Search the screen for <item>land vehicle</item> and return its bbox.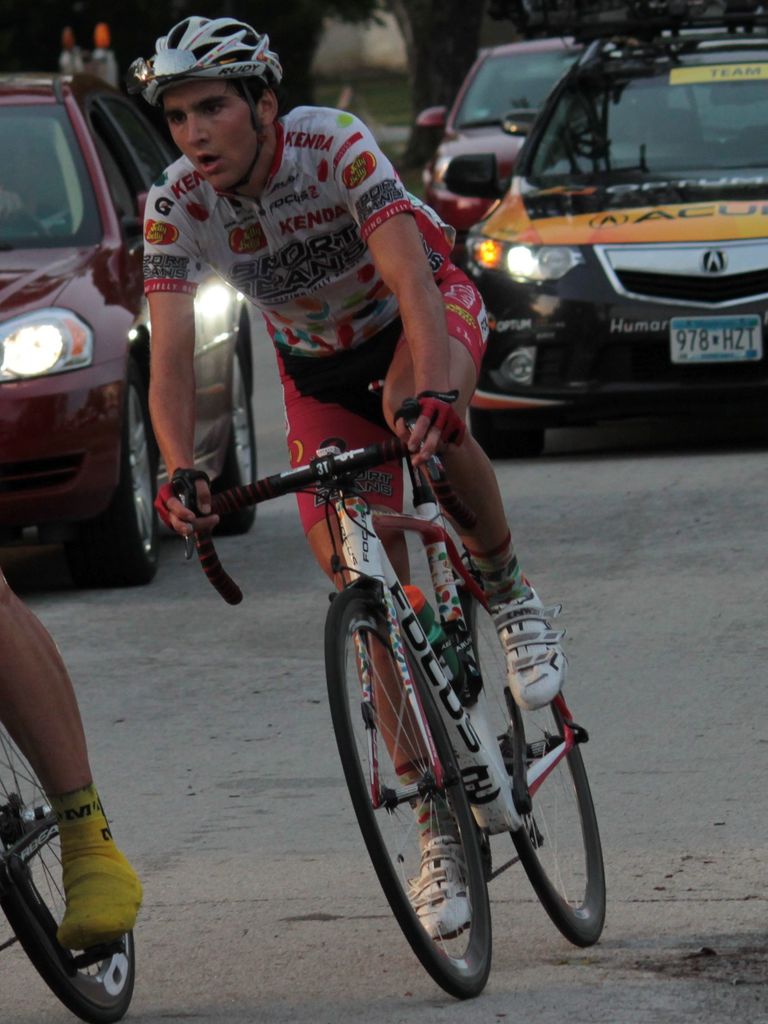
Found: {"left": 170, "top": 399, "right": 609, "bottom": 1006}.
